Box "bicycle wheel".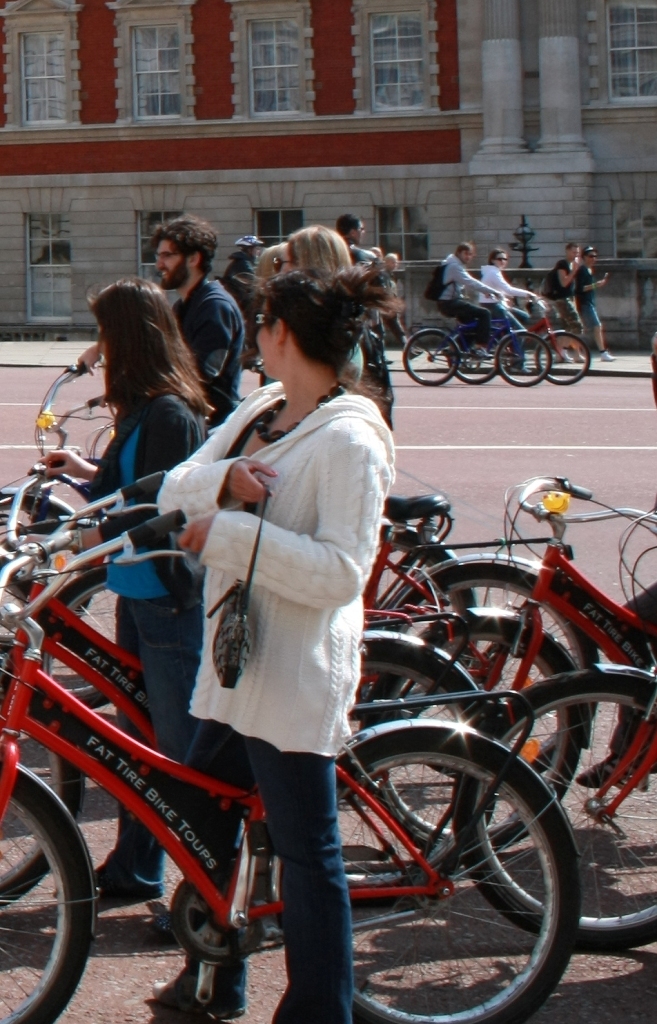
select_region(372, 624, 589, 861).
